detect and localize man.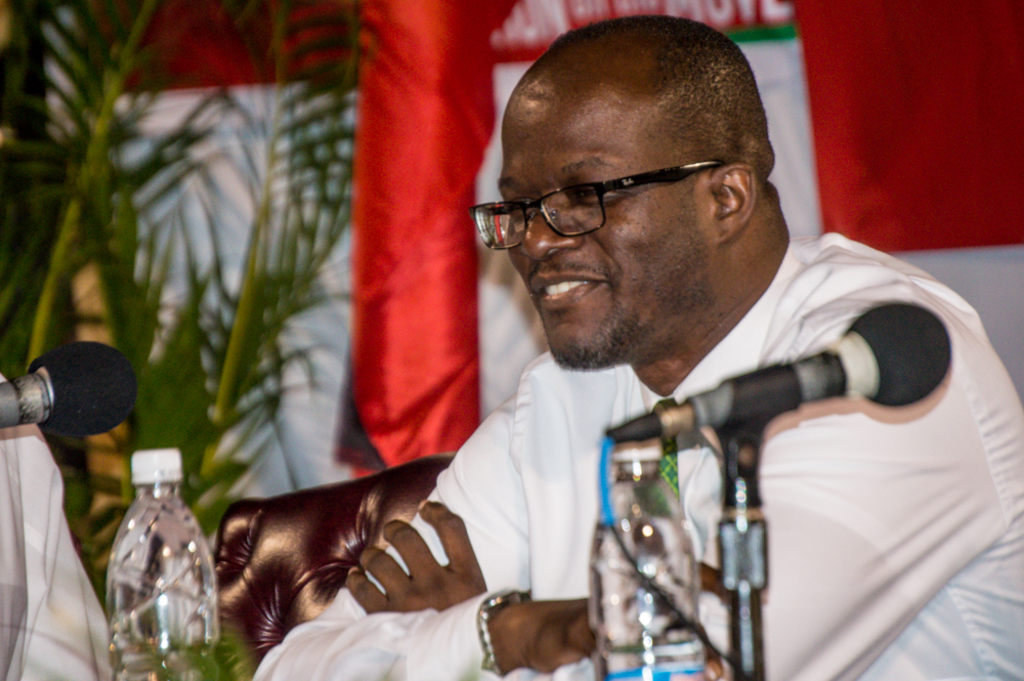
Localized at rect(253, 14, 1023, 676).
